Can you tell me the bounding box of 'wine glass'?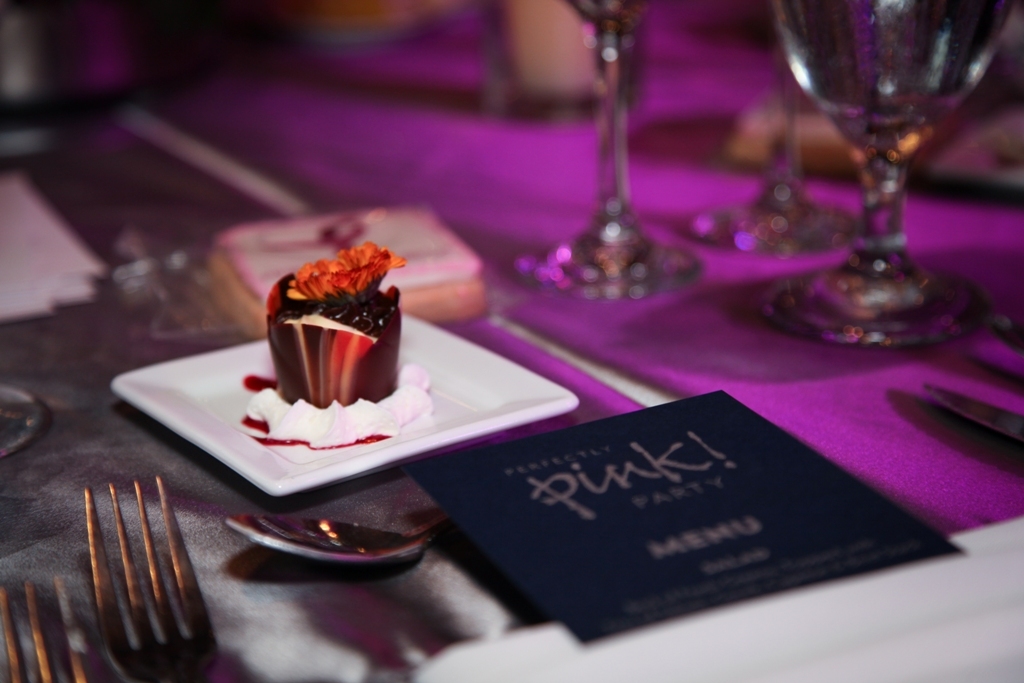
locate(757, 0, 1009, 346).
